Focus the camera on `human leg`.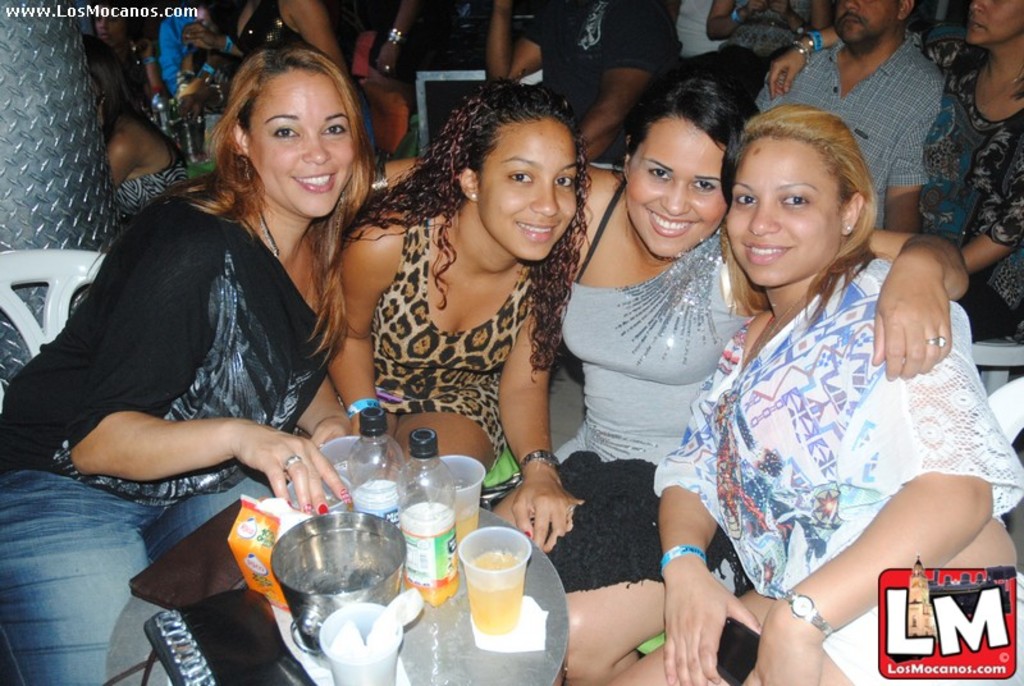
Focus region: locate(0, 461, 155, 685).
